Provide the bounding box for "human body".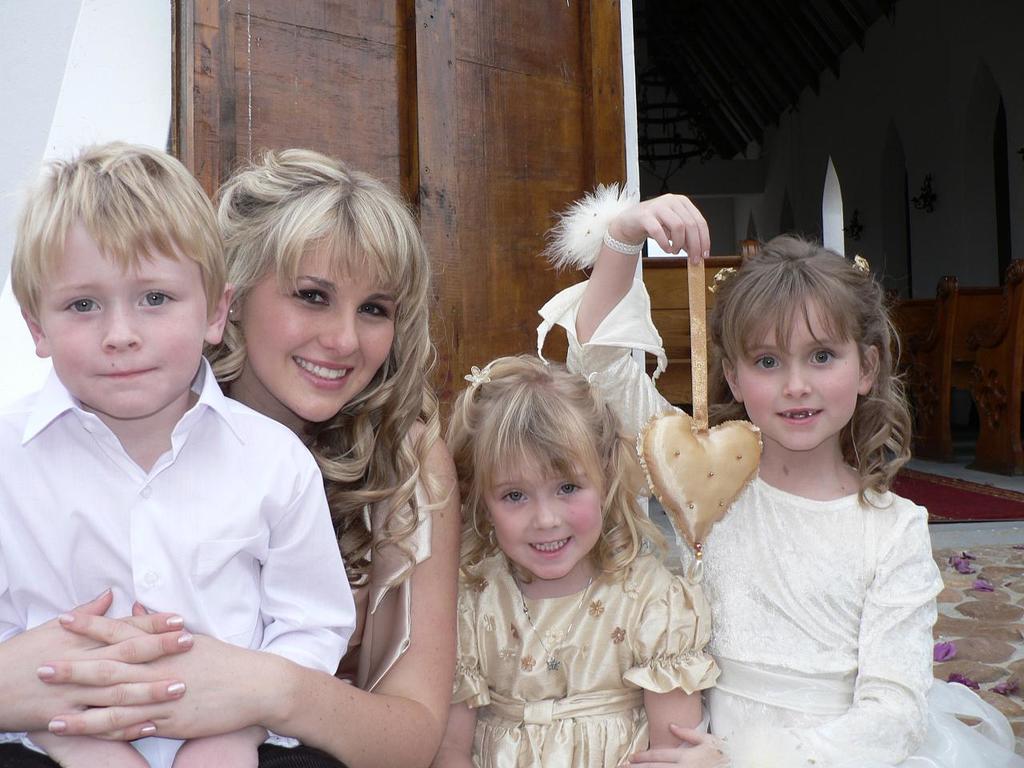
[0,383,461,767].
